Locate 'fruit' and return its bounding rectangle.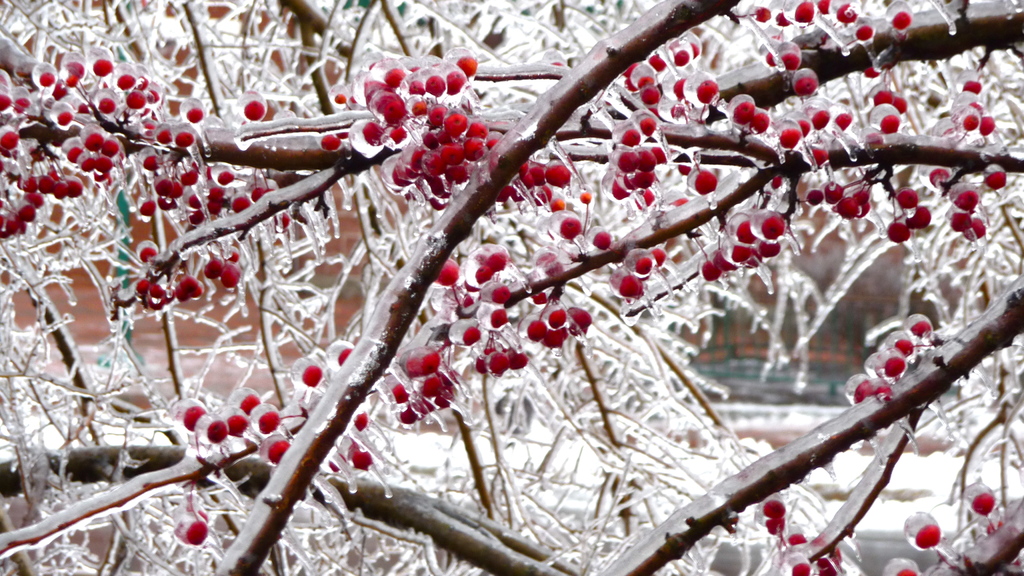
locate(641, 87, 663, 106).
